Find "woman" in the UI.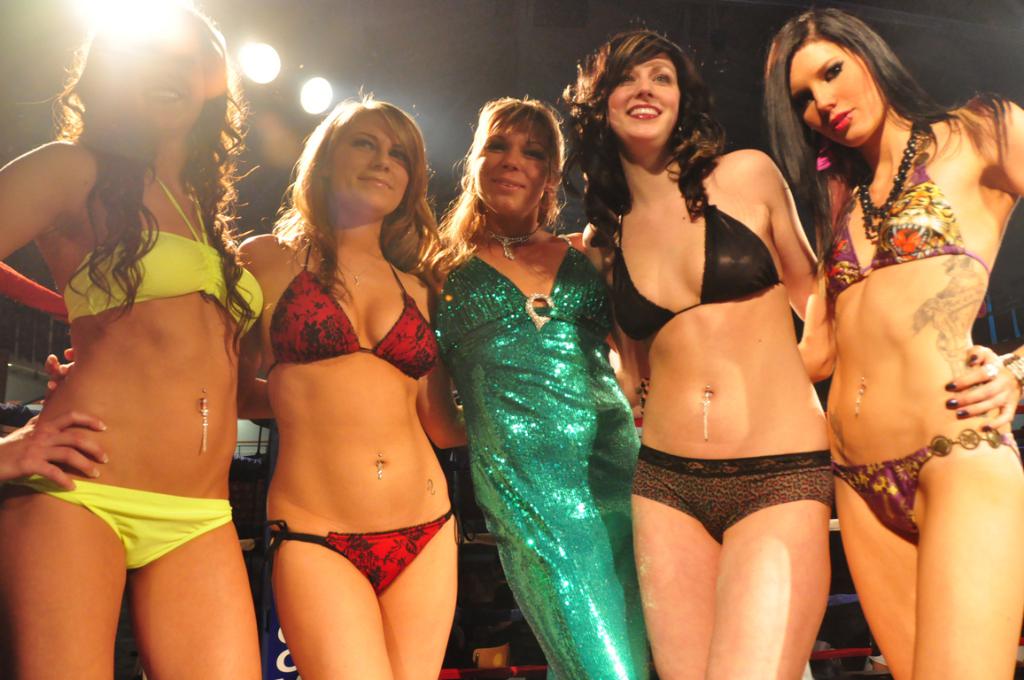
UI element at BBox(0, 0, 261, 677).
